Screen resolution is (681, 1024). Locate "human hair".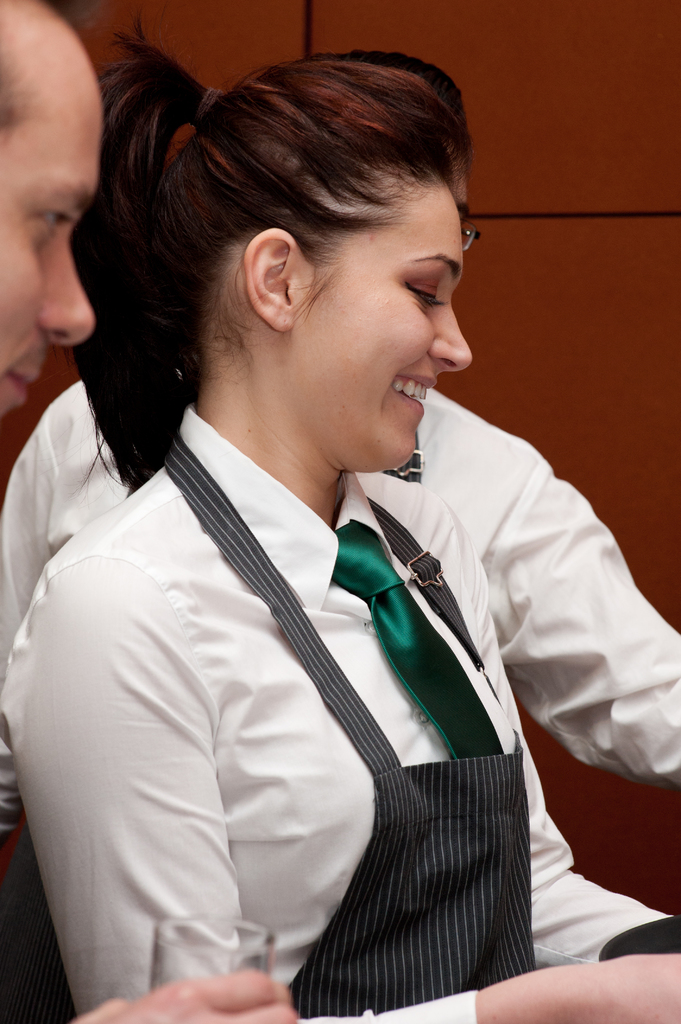
<box>300,49,466,132</box>.
